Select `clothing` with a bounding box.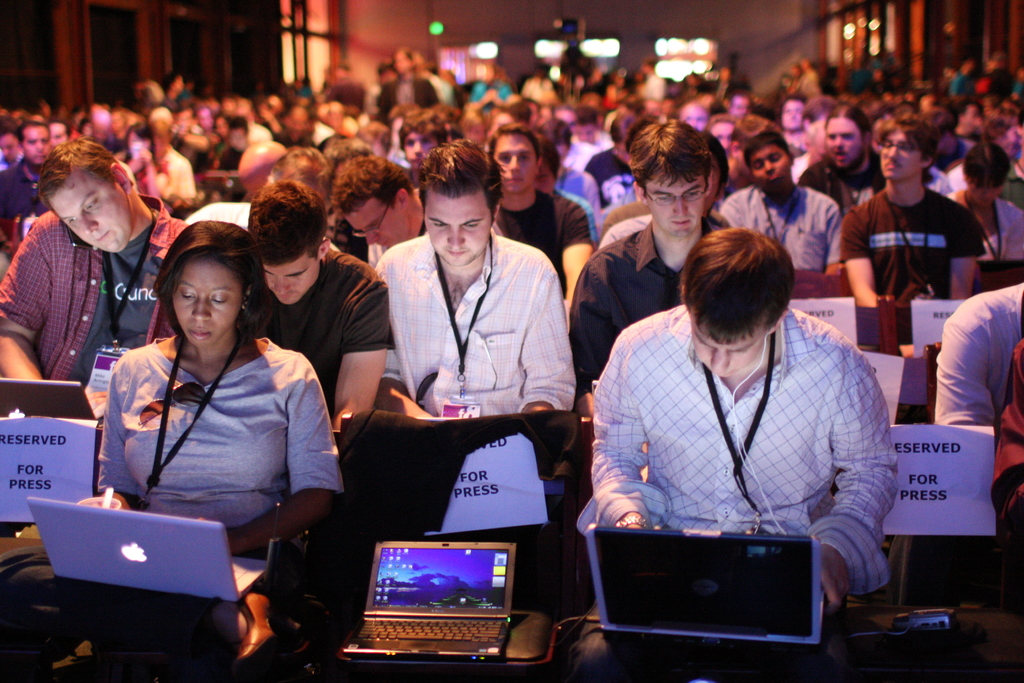
{"x1": 368, "y1": 227, "x2": 580, "y2": 418}.
